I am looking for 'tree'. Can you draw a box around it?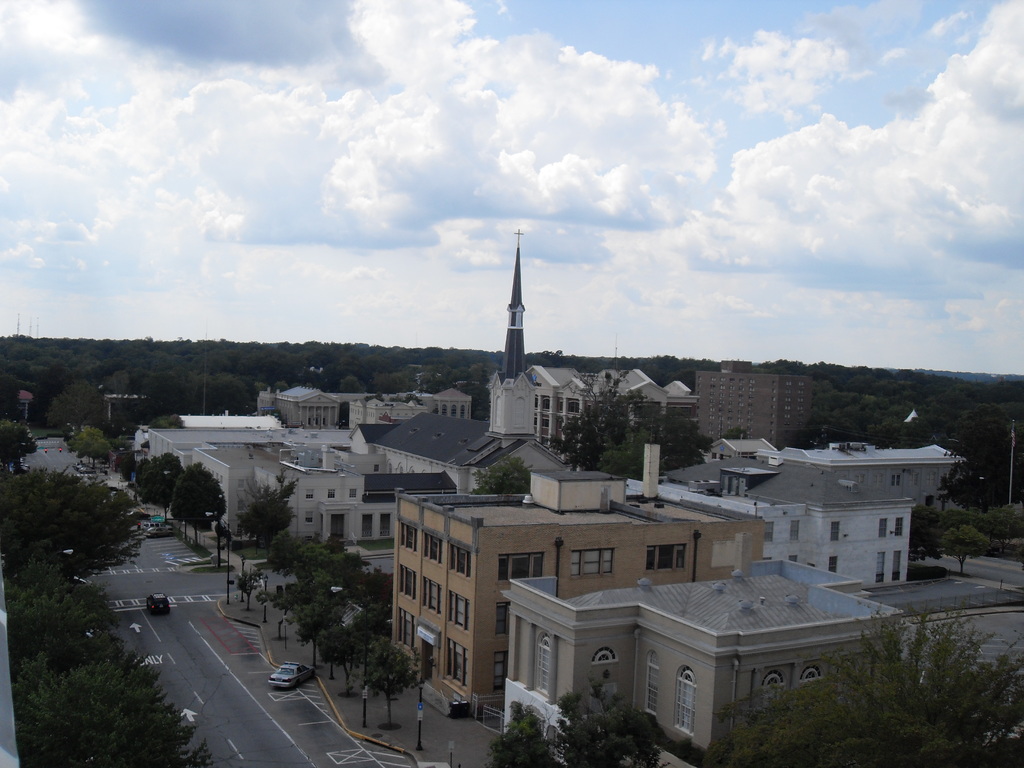
Sure, the bounding box is [538,376,692,472].
